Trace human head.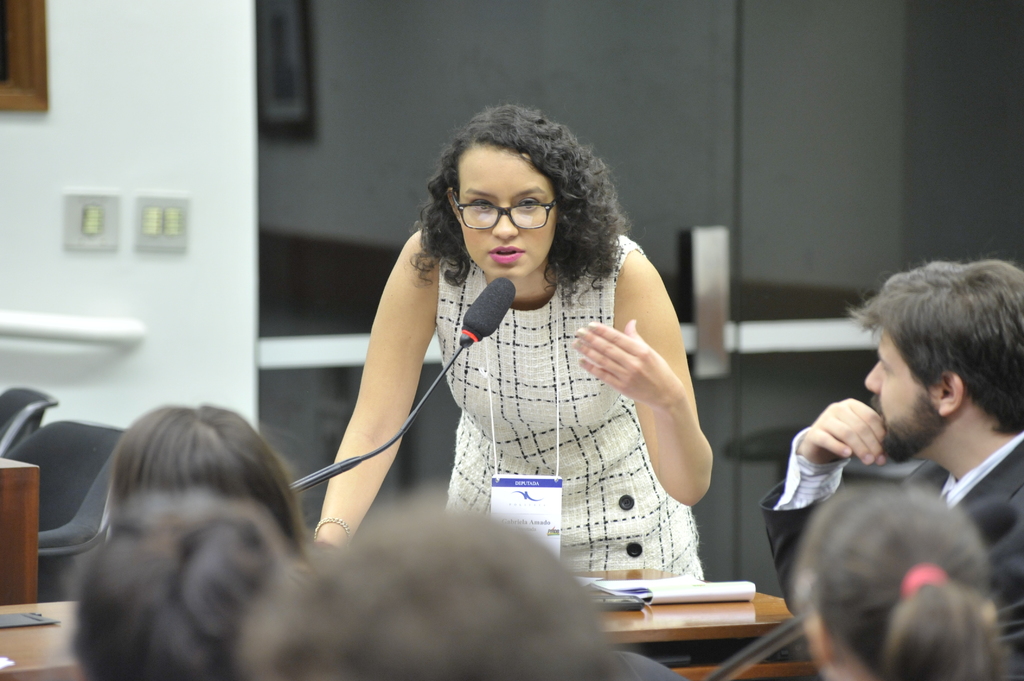
Traced to locate(852, 252, 1014, 469).
